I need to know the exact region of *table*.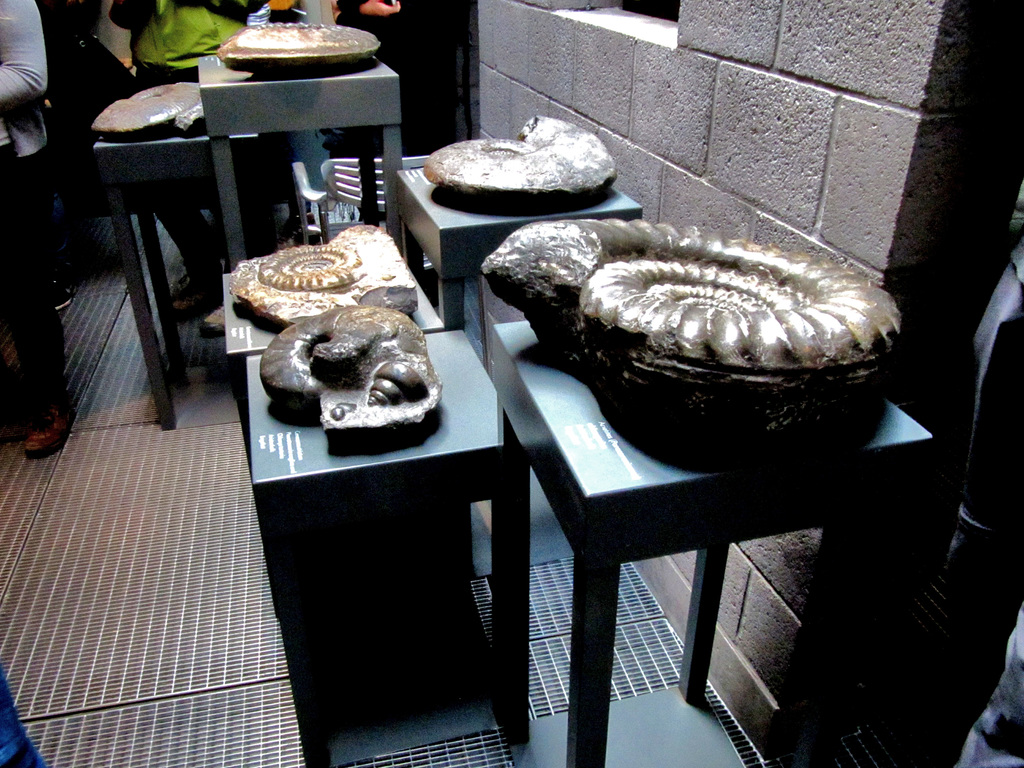
Region: box(95, 106, 266, 434).
